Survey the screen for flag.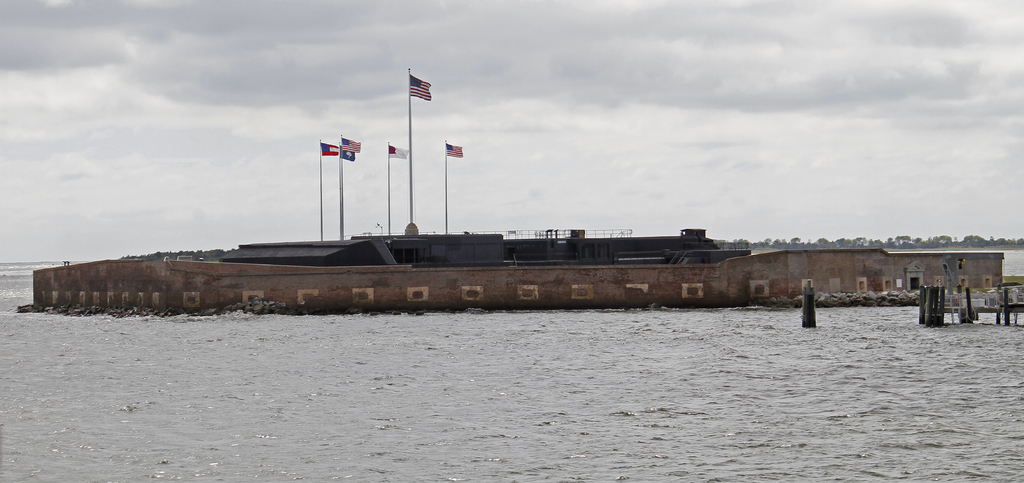
Survey found: [x1=318, y1=141, x2=340, y2=160].
